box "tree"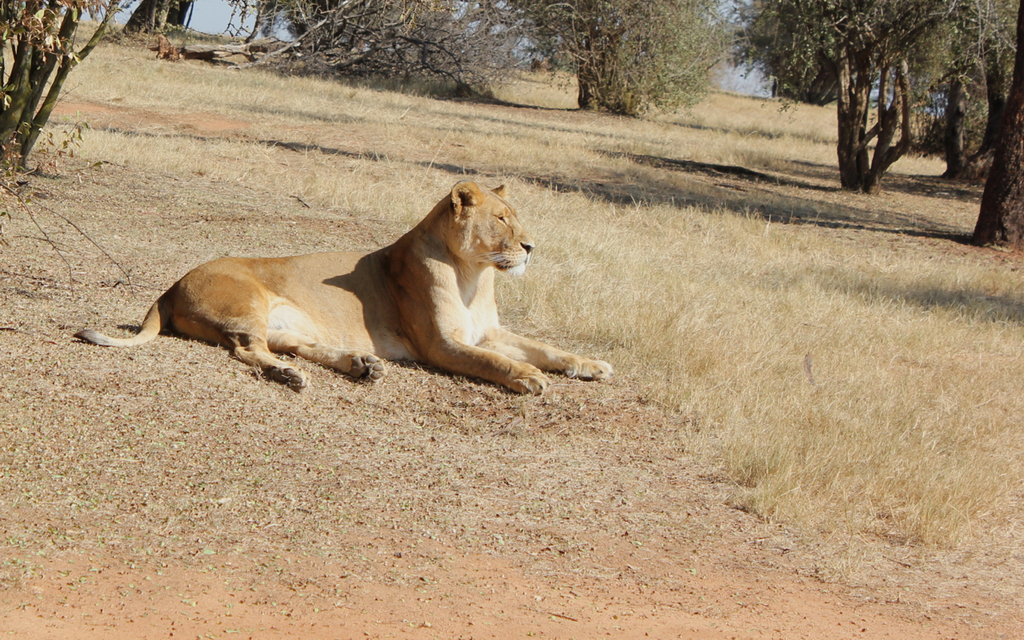
{"x1": 117, "y1": 0, "x2": 194, "y2": 32}
